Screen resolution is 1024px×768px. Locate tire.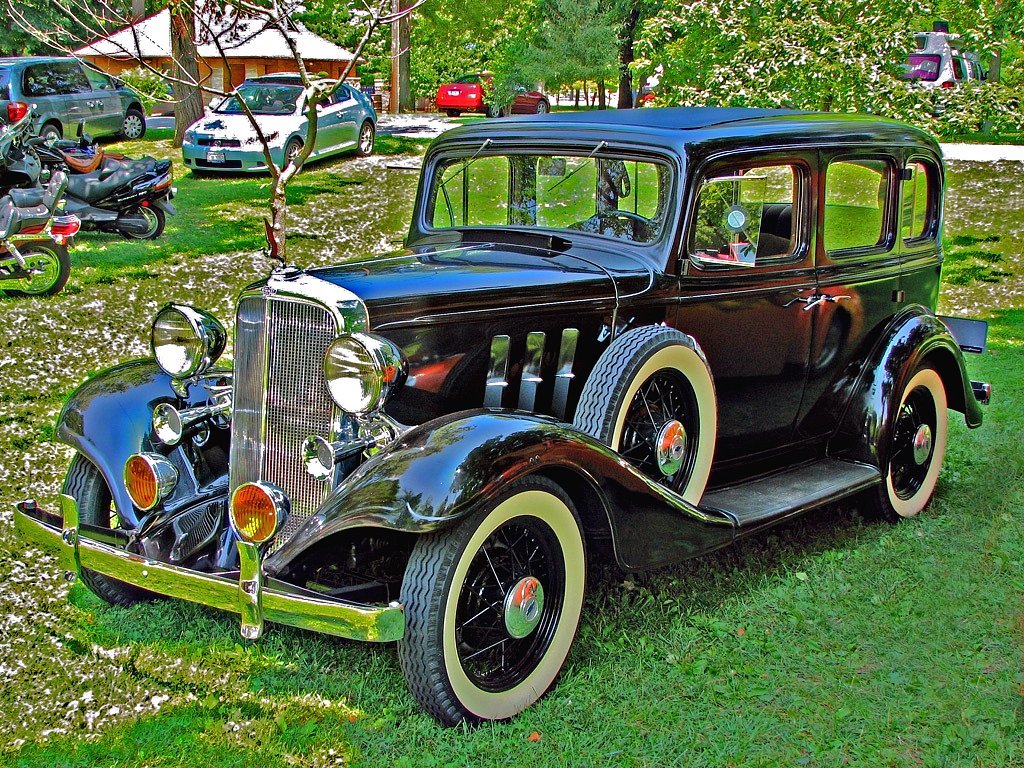
8, 239, 74, 292.
